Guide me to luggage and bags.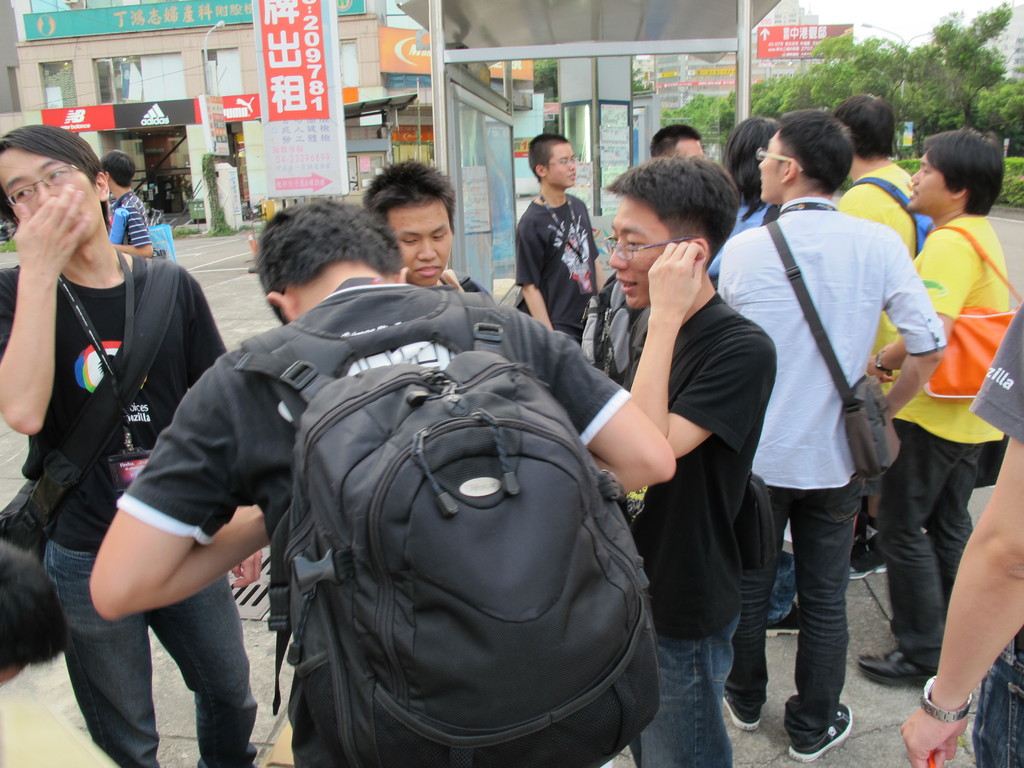
Guidance: bbox=(764, 220, 900, 481).
